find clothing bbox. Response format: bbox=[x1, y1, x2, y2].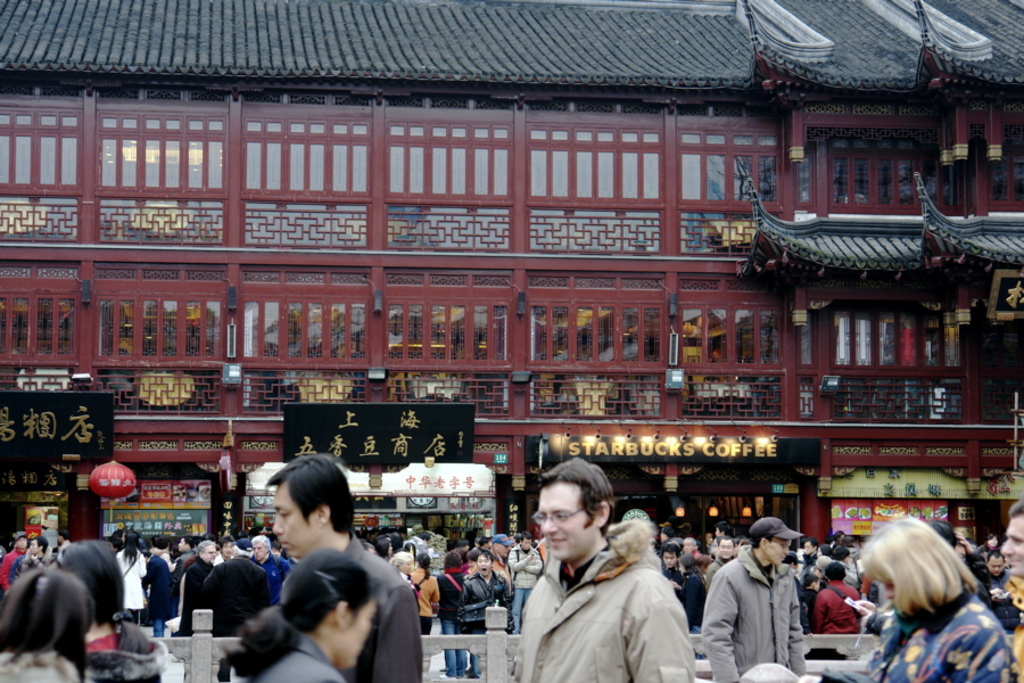
bbox=[179, 557, 208, 633].
